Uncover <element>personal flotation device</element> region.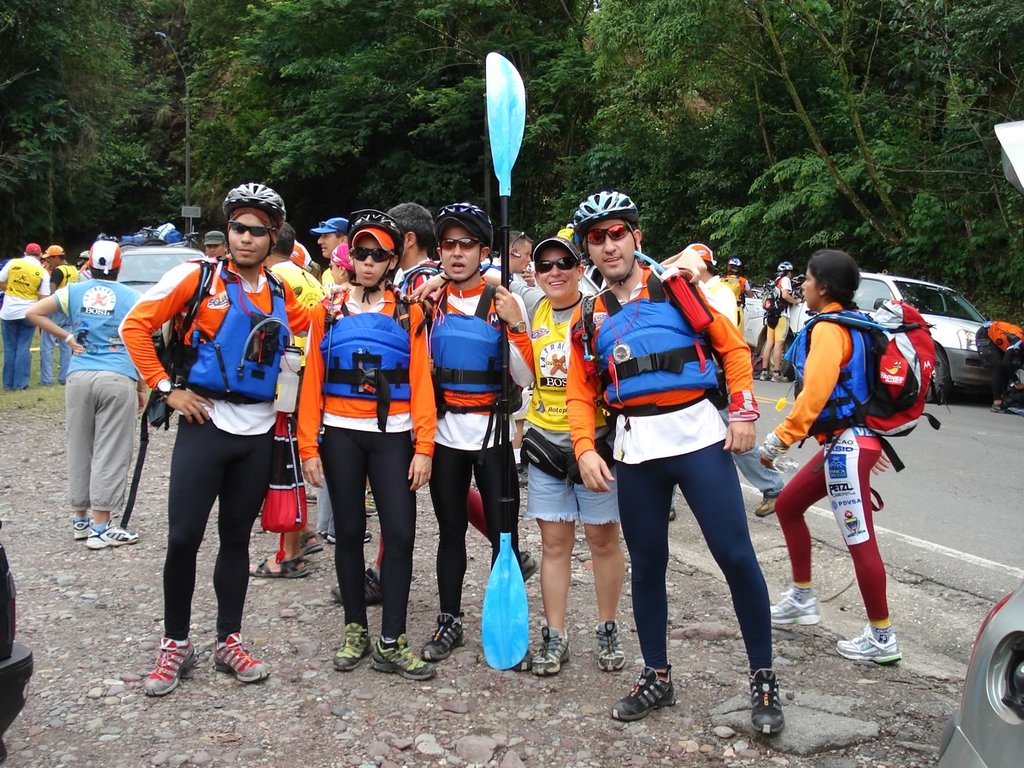
Uncovered: left=979, top=315, right=1019, bottom=355.
